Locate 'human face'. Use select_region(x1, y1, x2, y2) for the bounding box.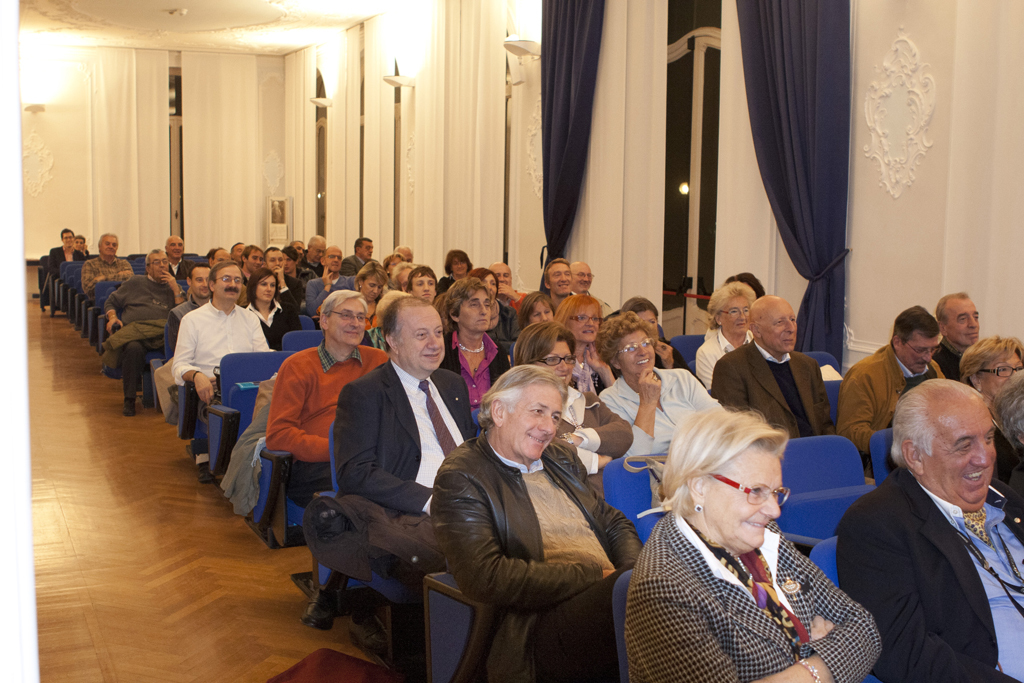
select_region(547, 259, 573, 297).
